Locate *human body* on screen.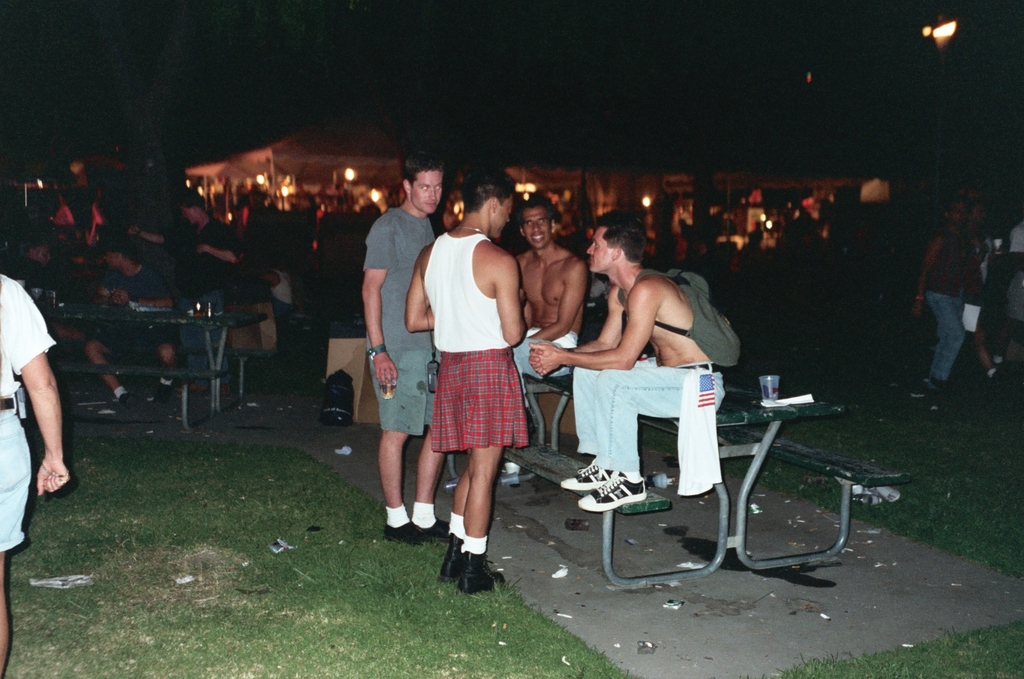
On screen at x1=531 y1=208 x2=728 y2=518.
